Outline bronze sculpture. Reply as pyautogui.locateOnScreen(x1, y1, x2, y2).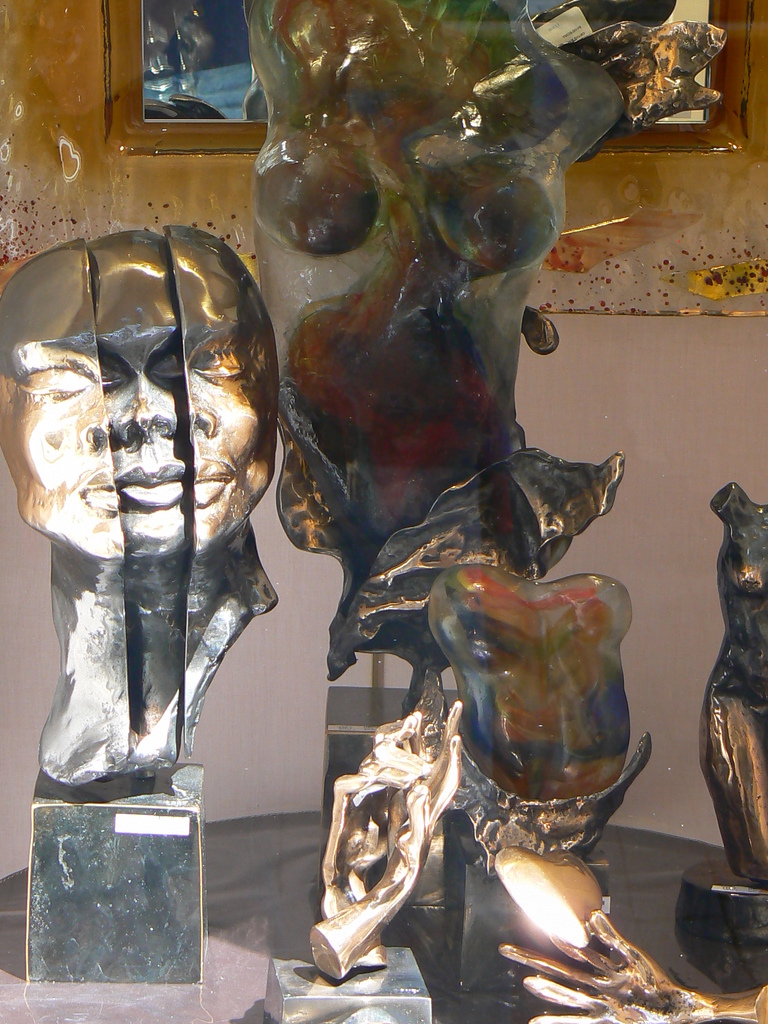
pyautogui.locateOnScreen(239, 3, 762, 1018).
